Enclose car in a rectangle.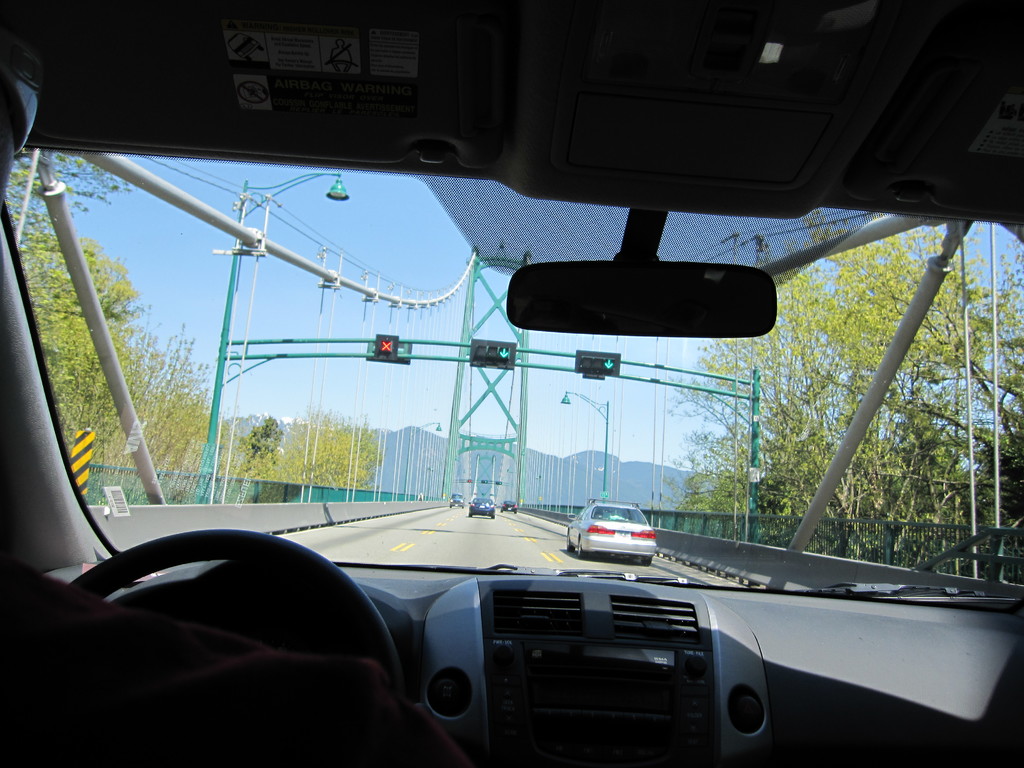
501/500/518/512.
